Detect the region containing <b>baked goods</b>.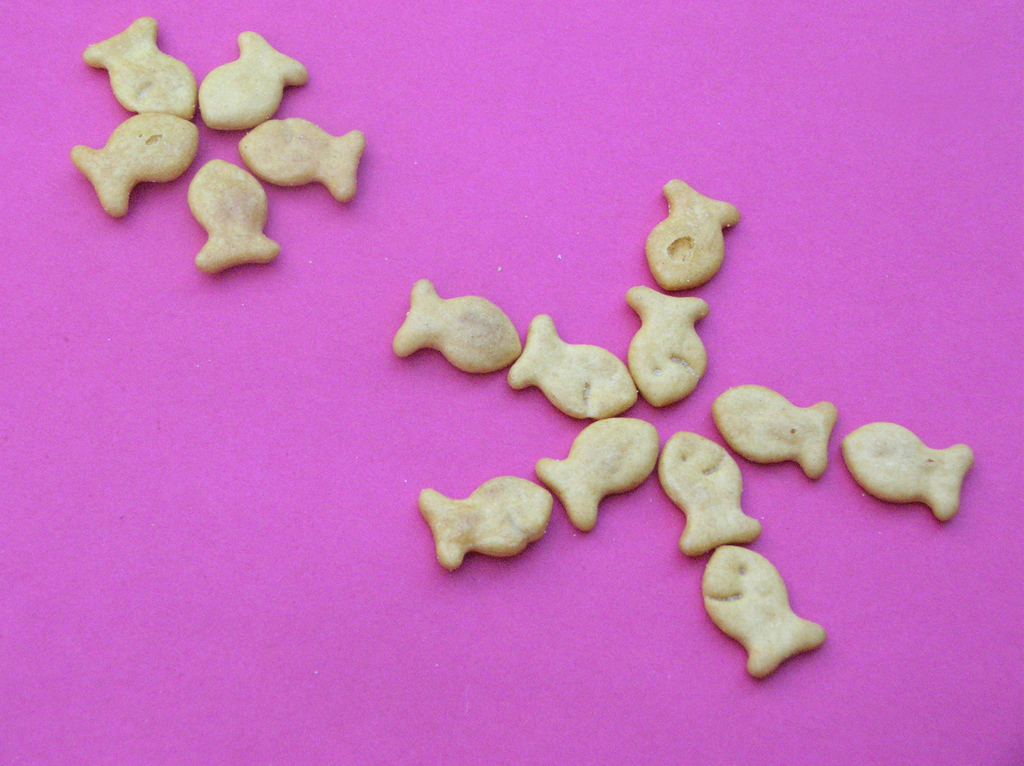
<region>533, 416, 661, 534</region>.
